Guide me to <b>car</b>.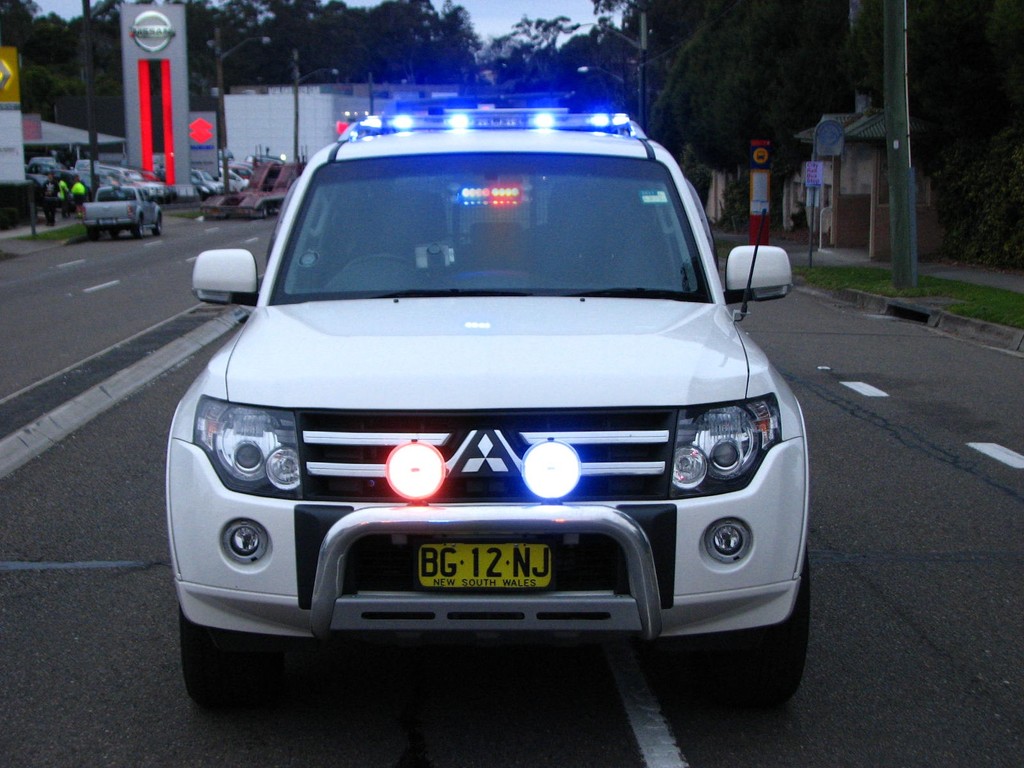
Guidance: [x1=175, y1=96, x2=799, y2=706].
